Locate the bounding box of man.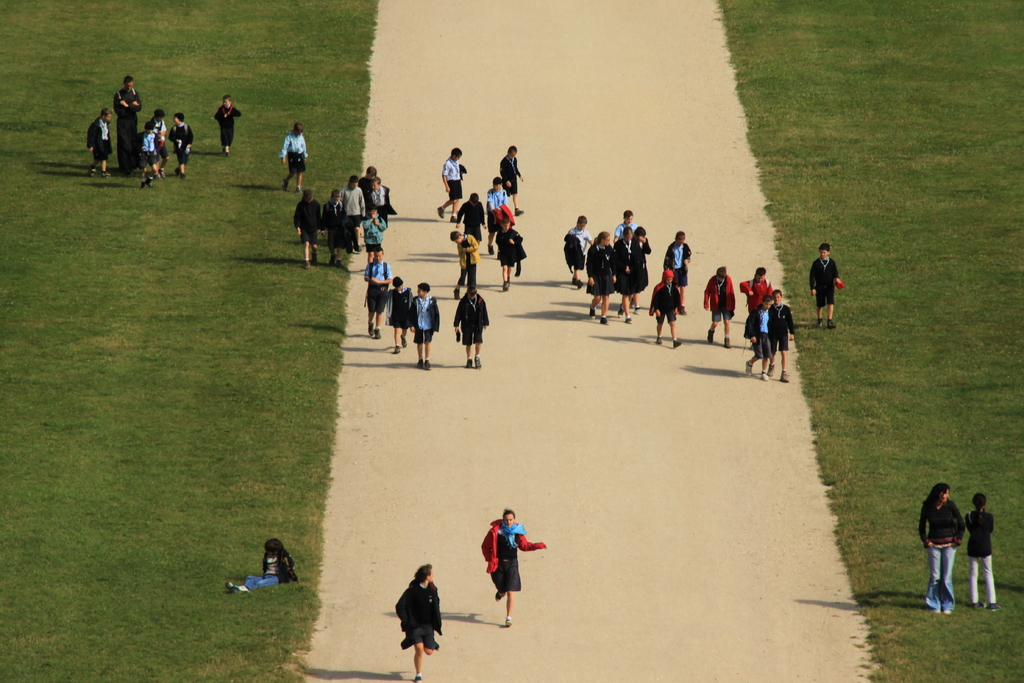
Bounding box: 808:240:840:330.
